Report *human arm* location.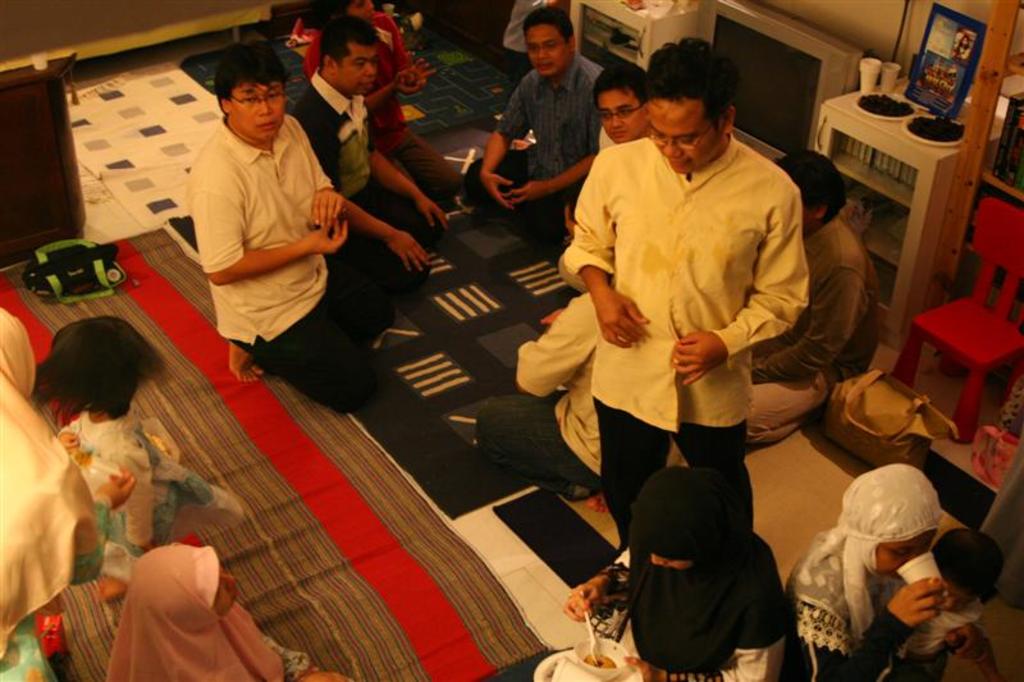
Report: BBox(358, 59, 416, 111).
